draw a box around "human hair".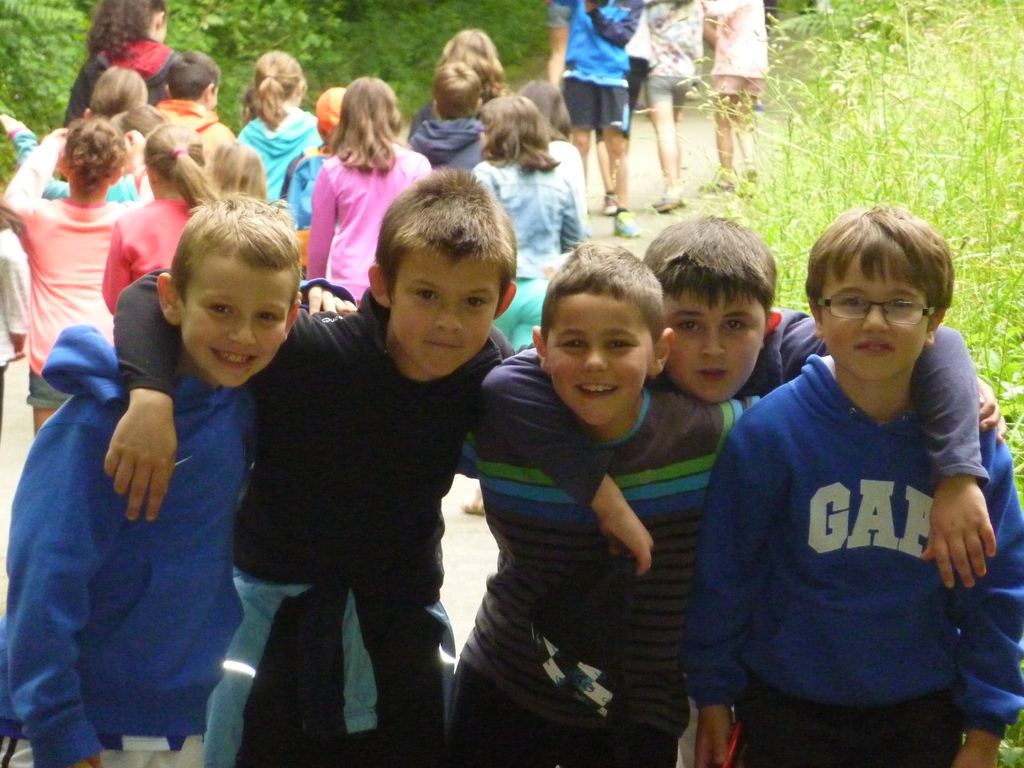
l=433, t=61, r=483, b=120.
